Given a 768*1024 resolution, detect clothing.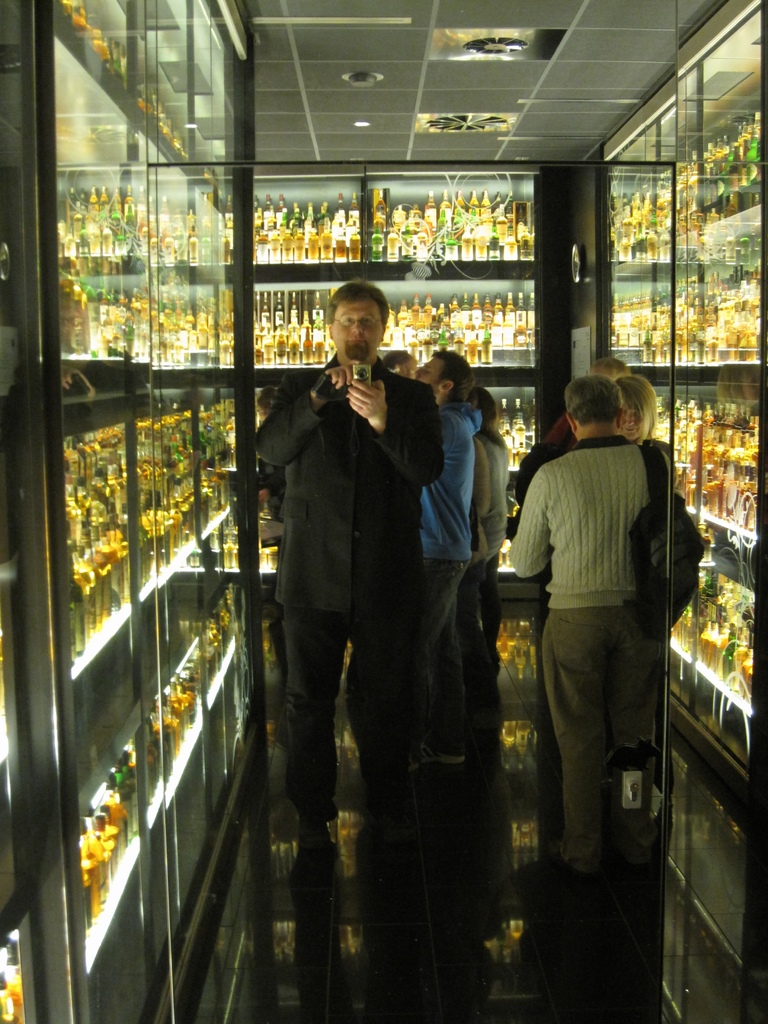
<box>510,374,700,869</box>.
